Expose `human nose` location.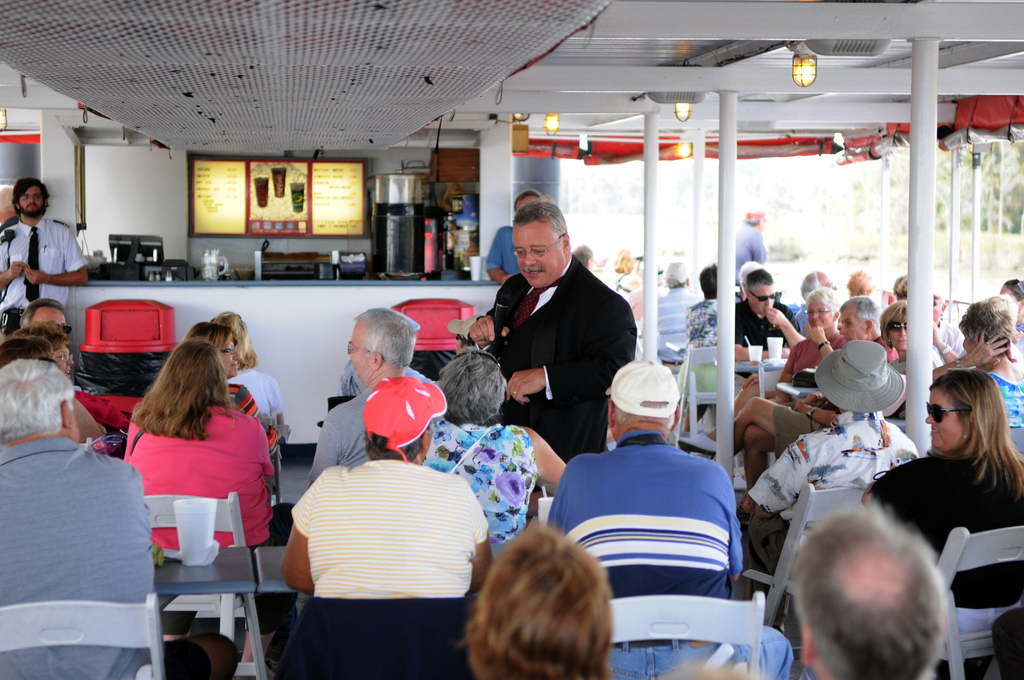
Exposed at left=234, top=350, right=240, bottom=362.
